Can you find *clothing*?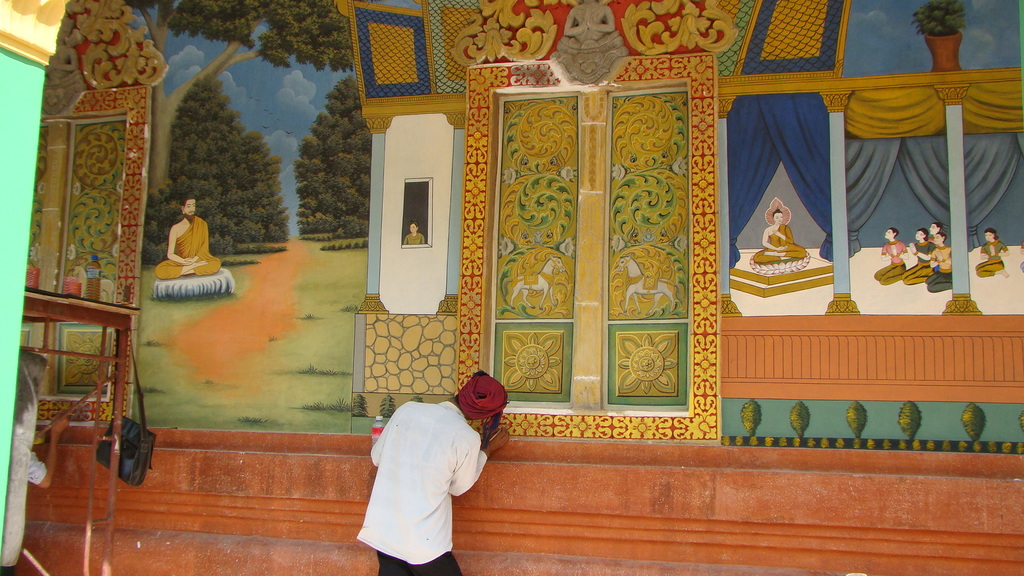
Yes, bounding box: bbox=[901, 246, 931, 278].
